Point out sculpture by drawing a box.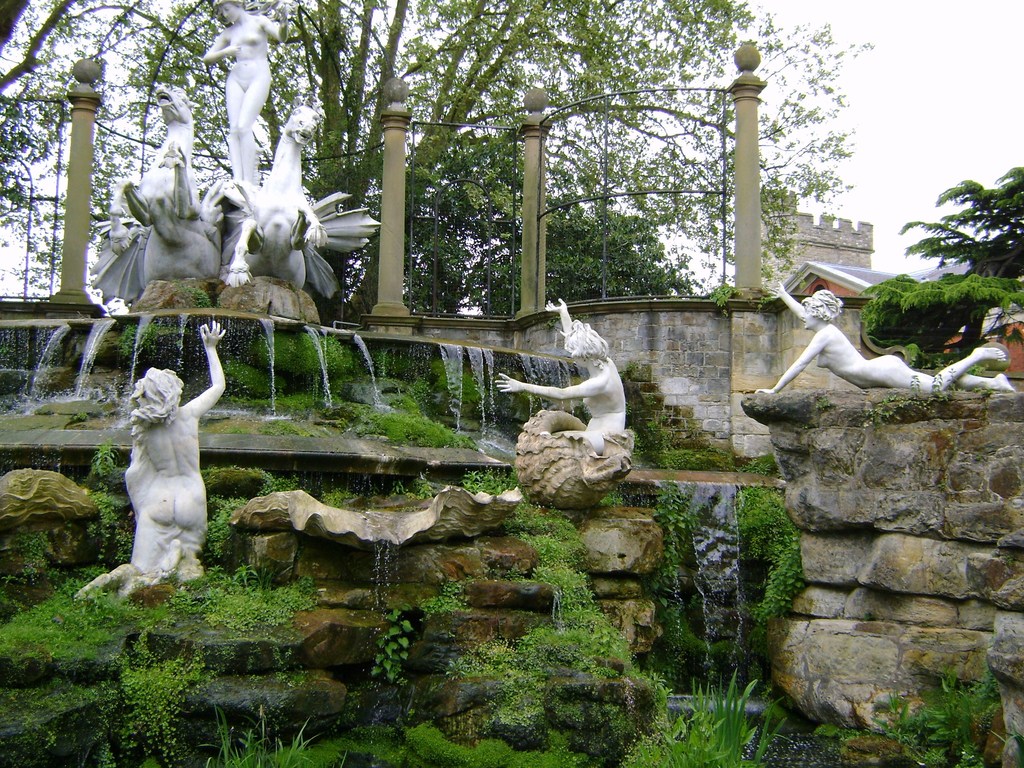
{"left": 95, "top": 79, "right": 218, "bottom": 310}.
